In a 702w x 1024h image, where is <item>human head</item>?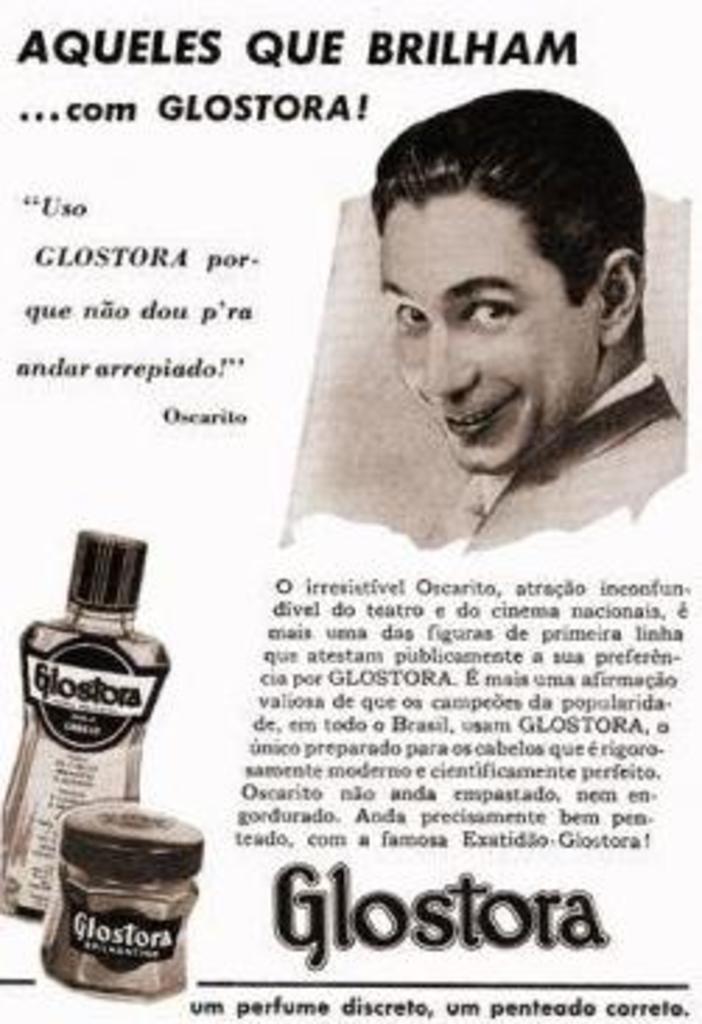
341 73 646 478.
